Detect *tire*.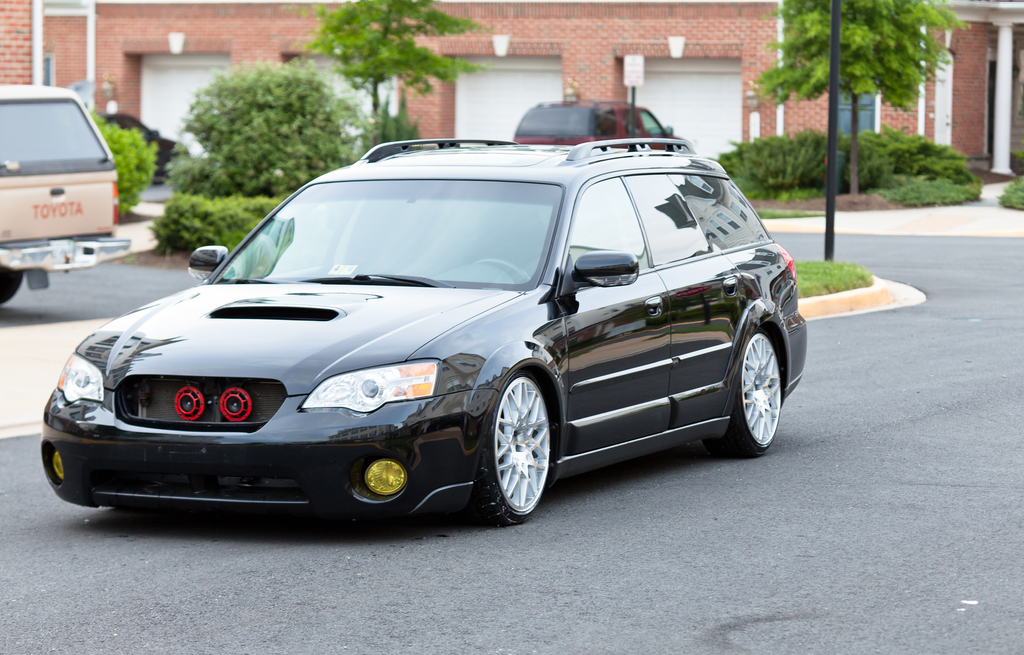
Detected at left=702, top=325, right=775, bottom=459.
